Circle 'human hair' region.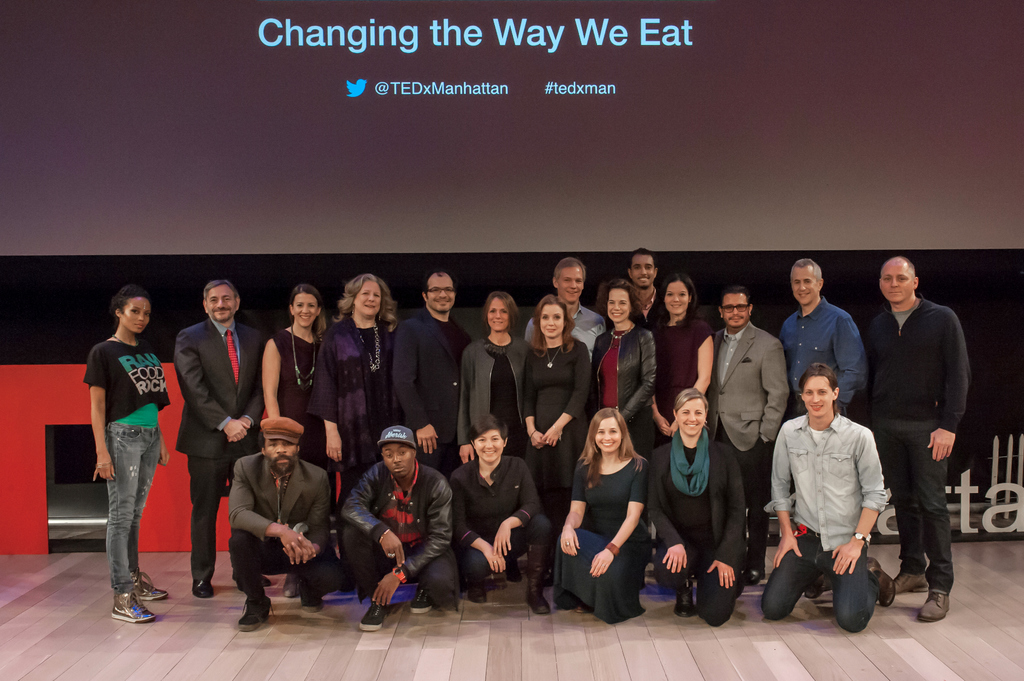
Region: <bbox>114, 287, 160, 323</bbox>.
